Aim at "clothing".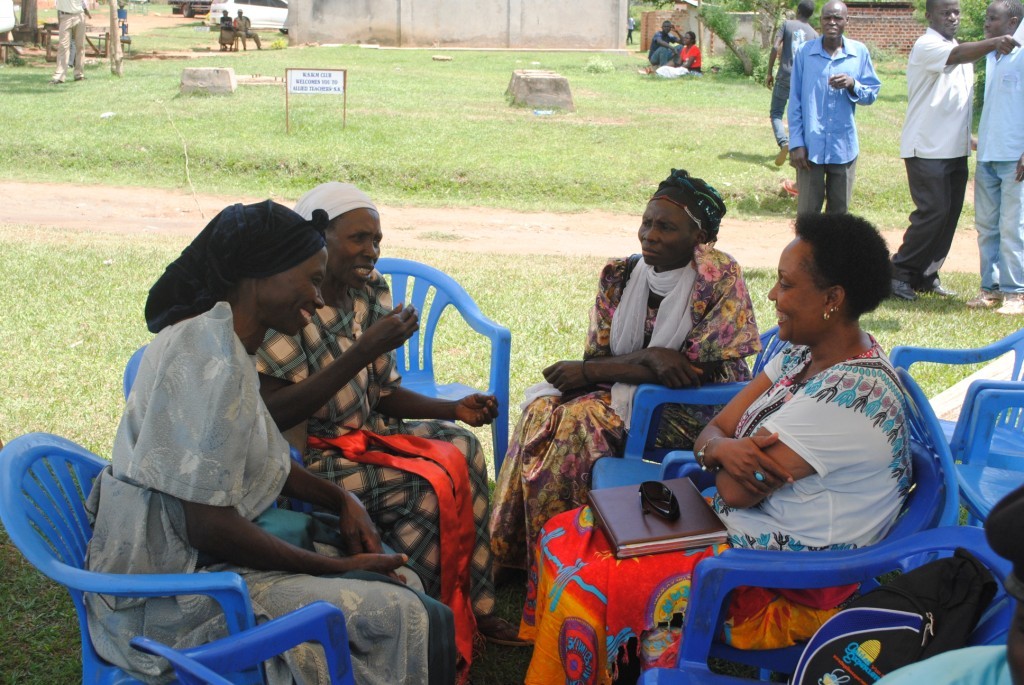
Aimed at <region>969, 29, 1023, 158</region>.
